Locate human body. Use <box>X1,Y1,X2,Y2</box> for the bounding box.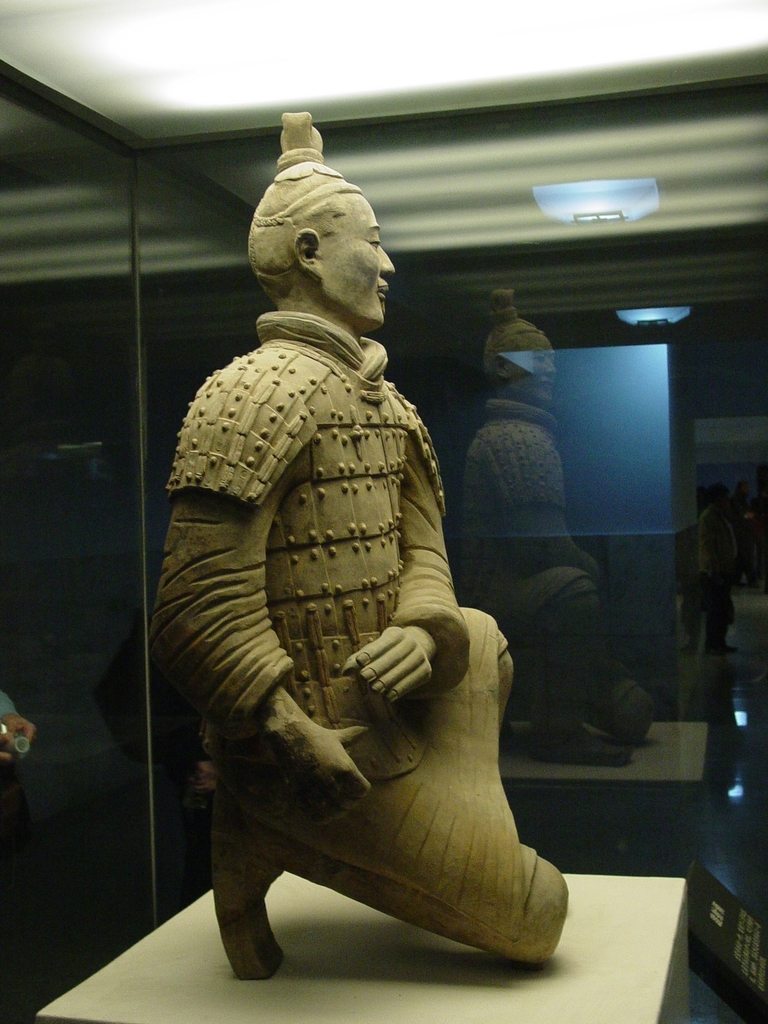
<box>155,109,573,984</box>.
